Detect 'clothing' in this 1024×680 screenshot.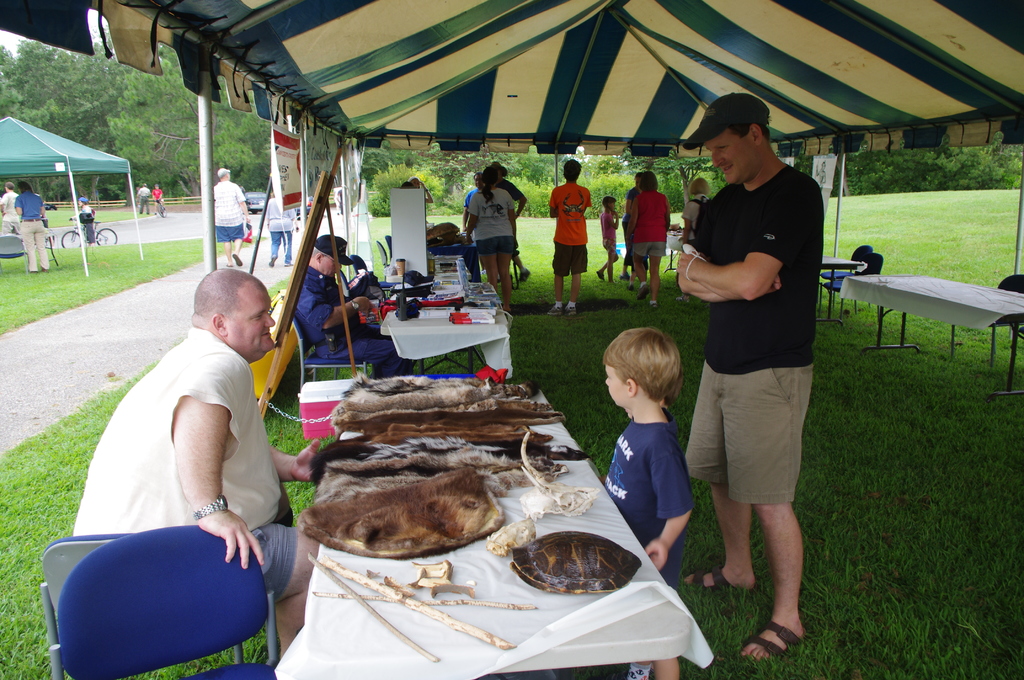
Detection: box(687, 160, 815, 371).
